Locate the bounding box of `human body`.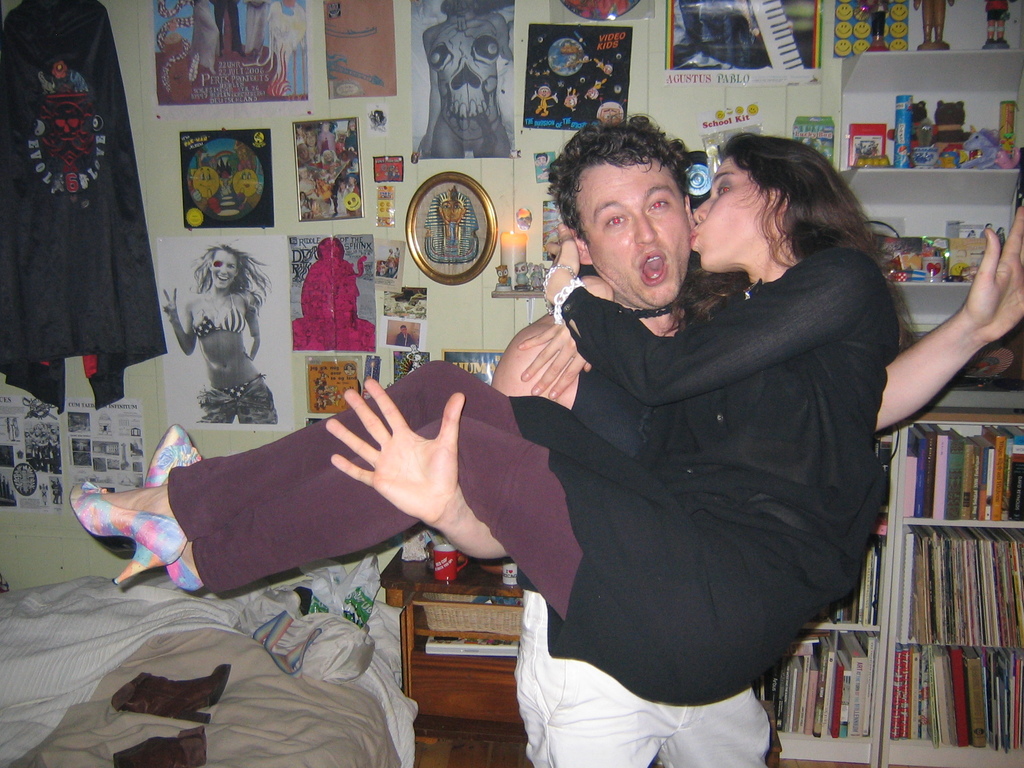
Bounding box: 329, 117, 1023, 767.
